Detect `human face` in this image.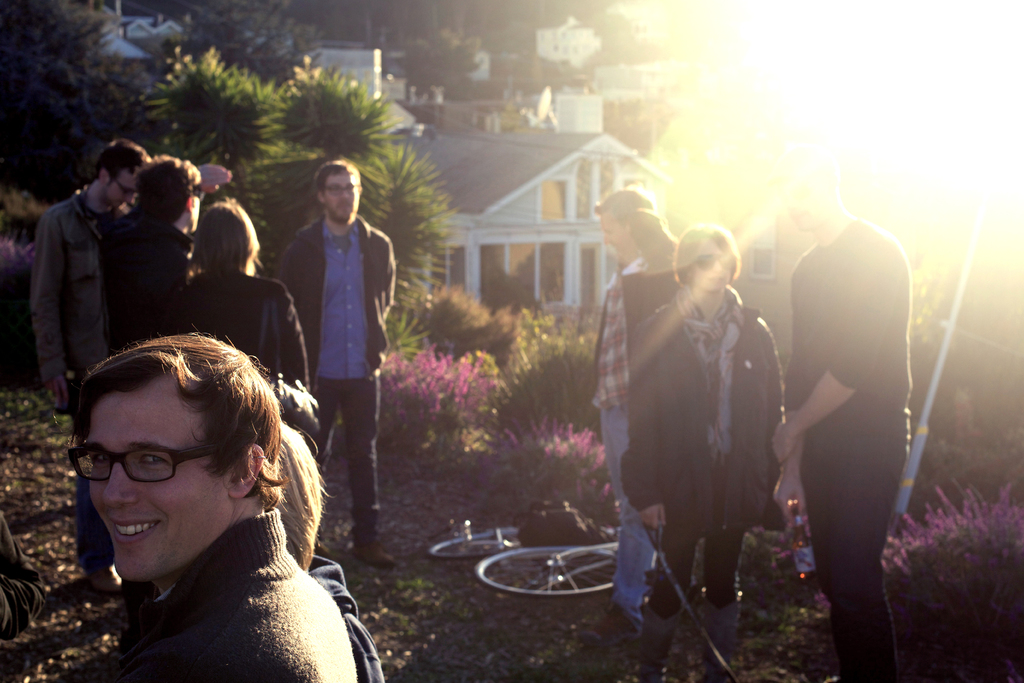
Detection: x1=107, y1=168, x2=140, y2=212.
